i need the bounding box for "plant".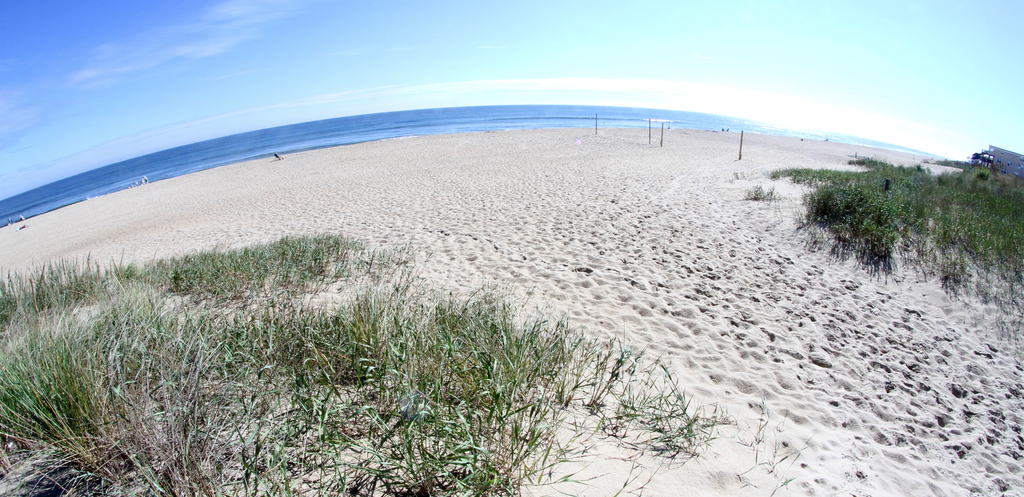
Here it is: <box>742,180,785,208</box>.
